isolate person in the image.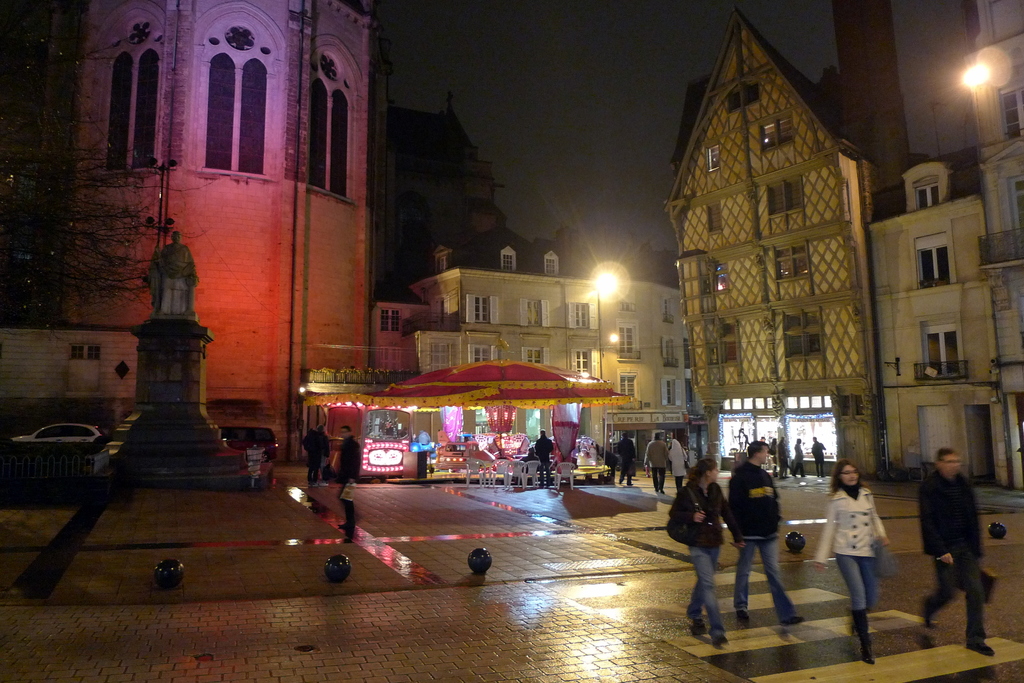
Isolated region: region(652, 428, 668, 496).
